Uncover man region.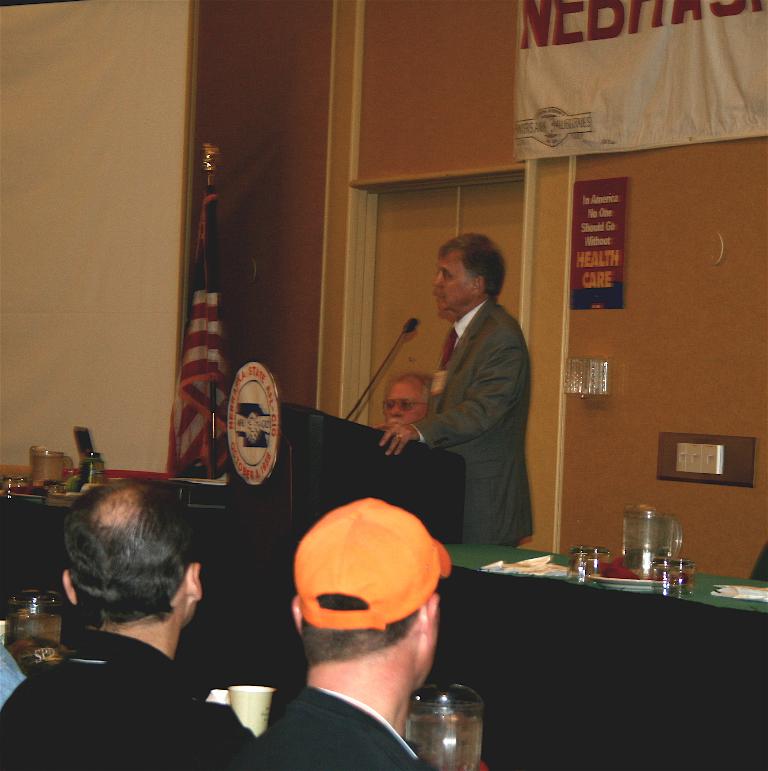
Uncovered: bbox=(239, 496, 449, 770).
